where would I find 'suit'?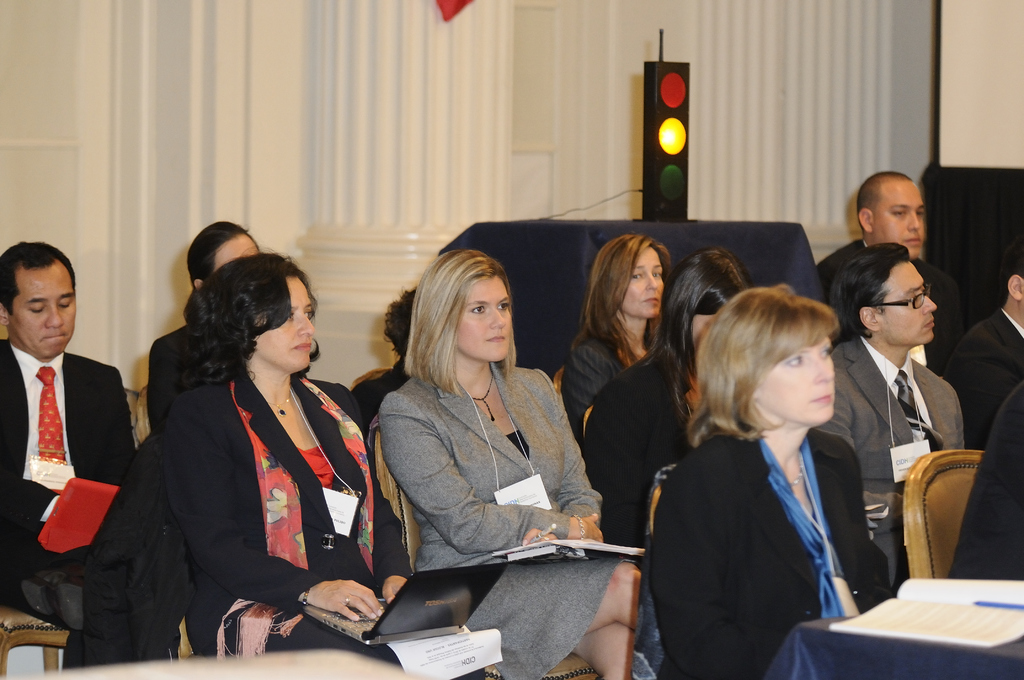
At [148,324,218,434].
